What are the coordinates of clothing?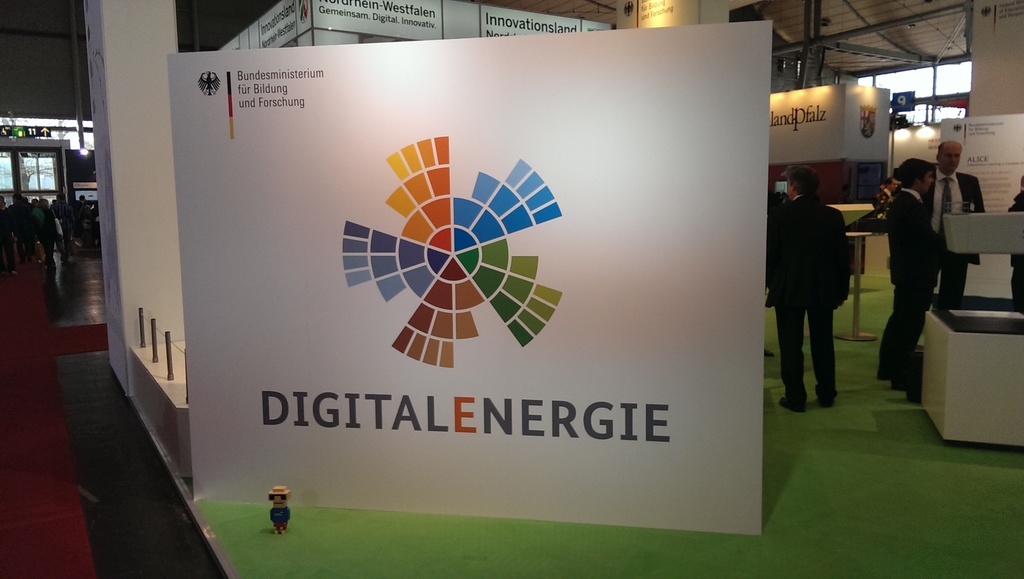
box(876, 188, 941, 372).
